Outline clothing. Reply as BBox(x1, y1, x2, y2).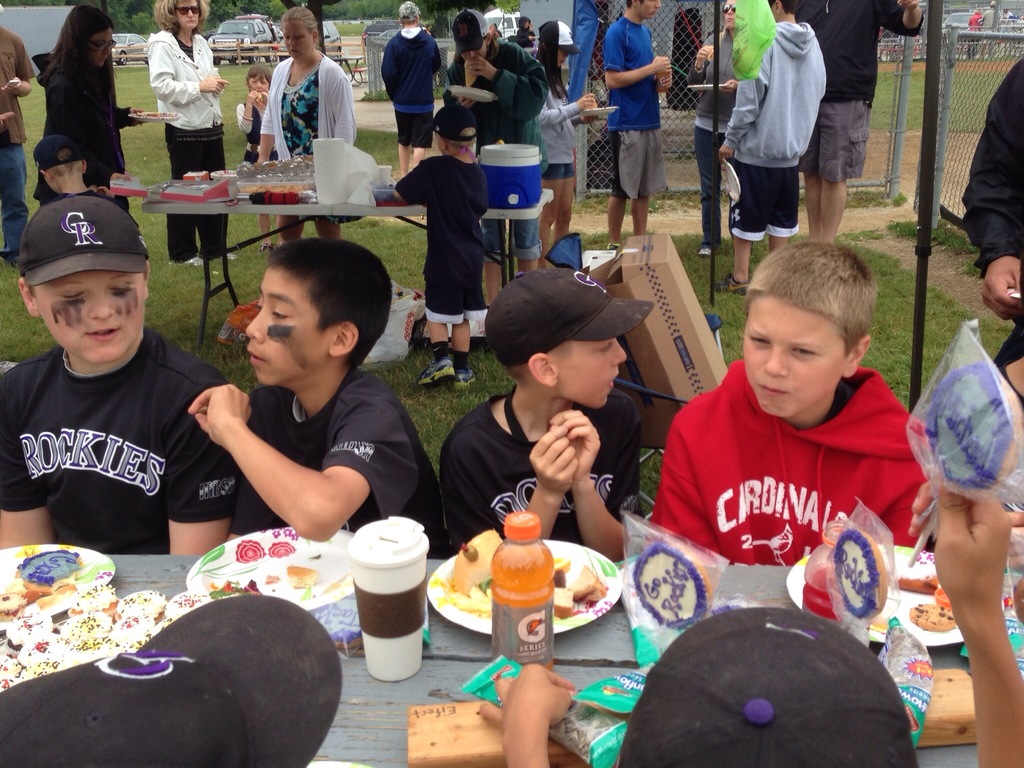
BBox(794, 0, 926, 186).
